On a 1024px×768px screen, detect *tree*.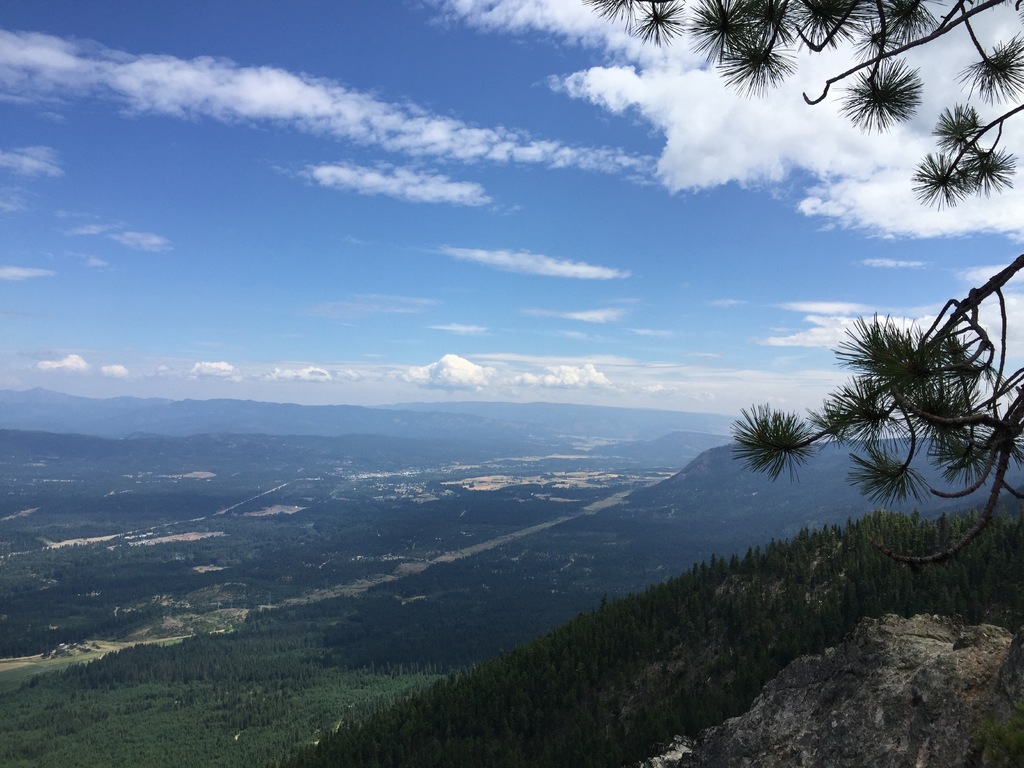
x1=579, y1=0, x2=1023, y2=580.
